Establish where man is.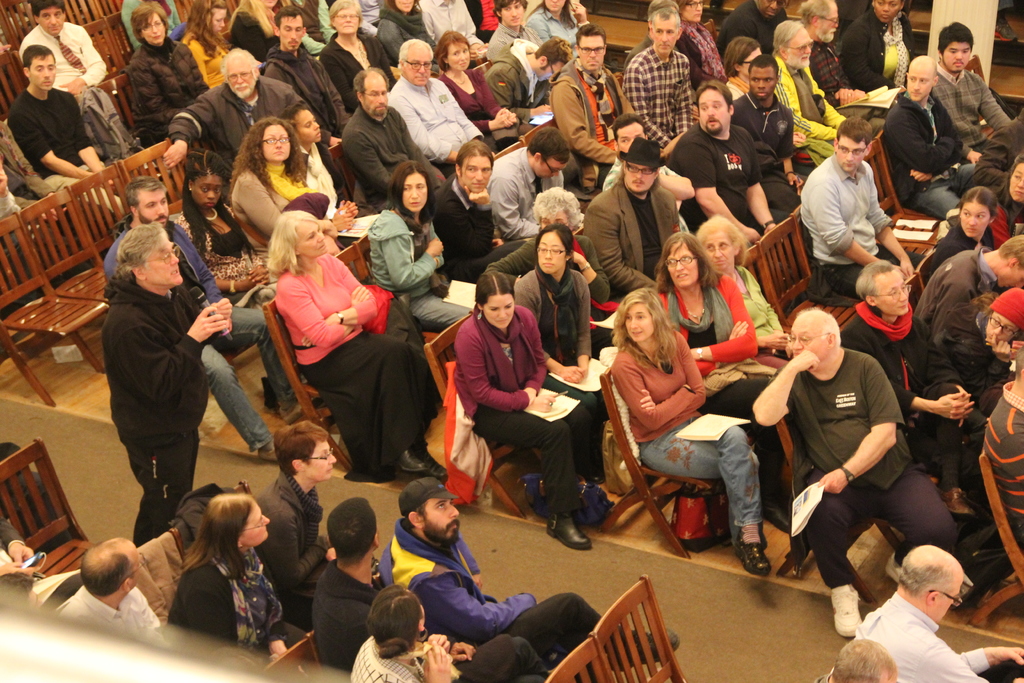
Established at <region>770, 16, 847, 167</region>.
